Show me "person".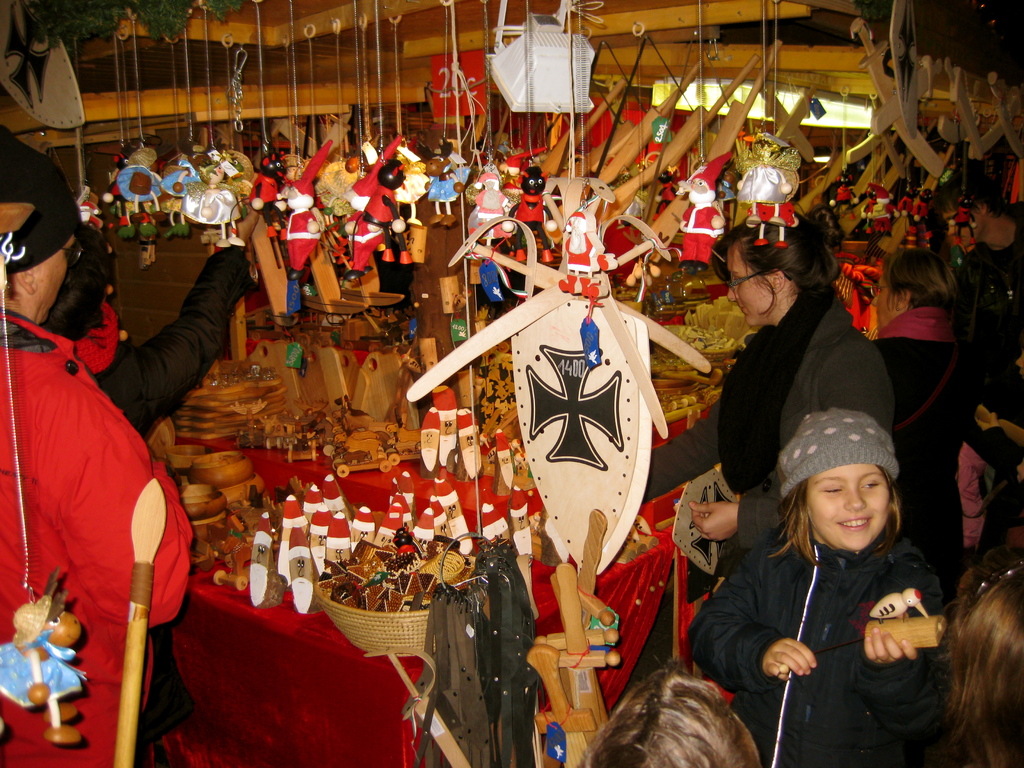
"person" is here: [948,569,1023,767].
